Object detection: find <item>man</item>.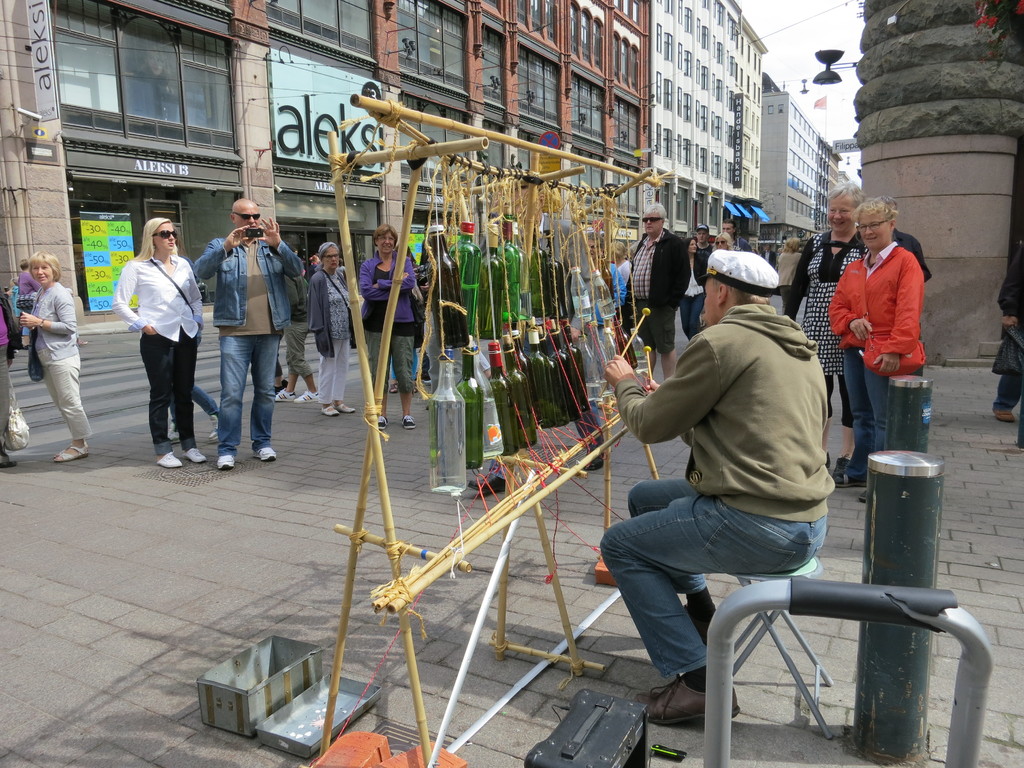
[988, 234, 1023, 453].
